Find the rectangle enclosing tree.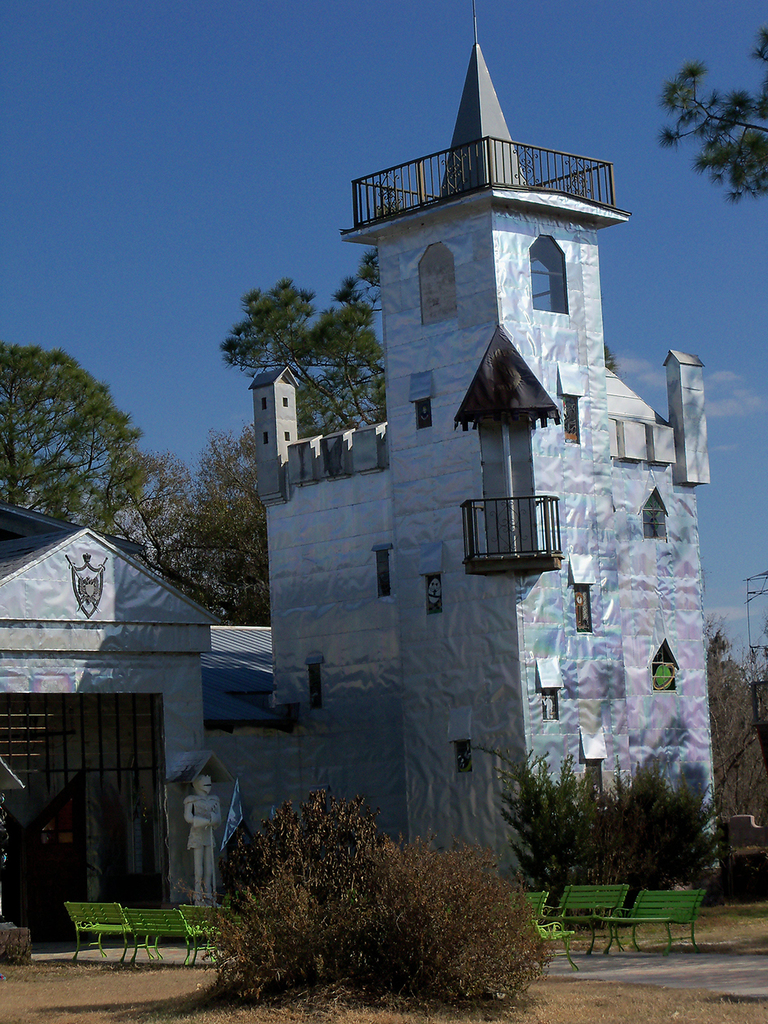
(x1=8, y1=313, x2=143, y2=520).
